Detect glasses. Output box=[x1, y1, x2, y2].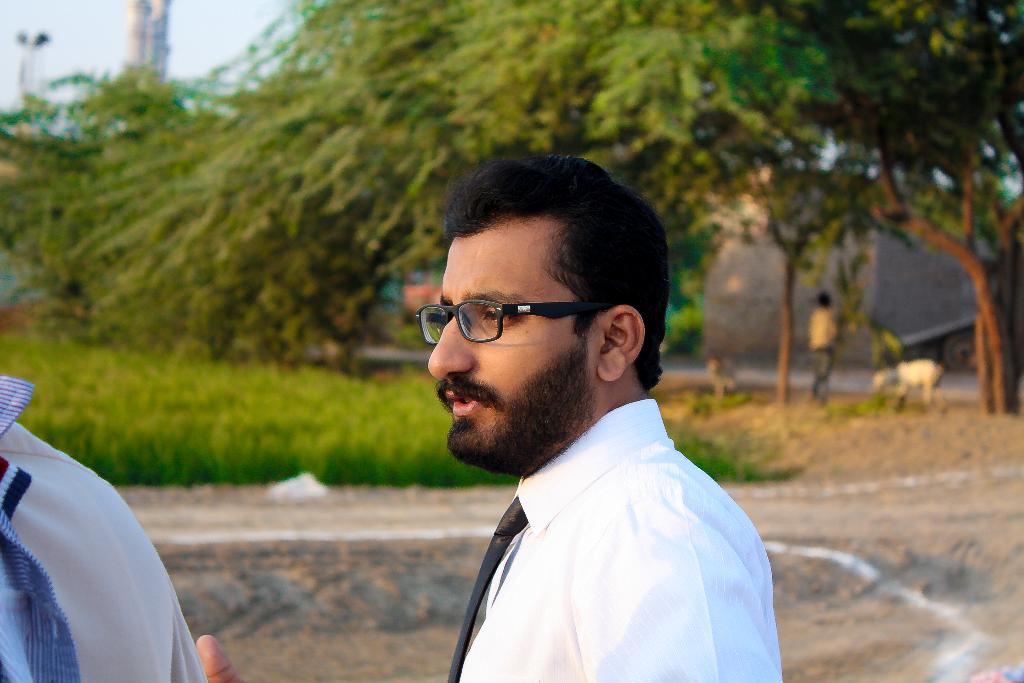
box=[435, 298, 600, 349].
